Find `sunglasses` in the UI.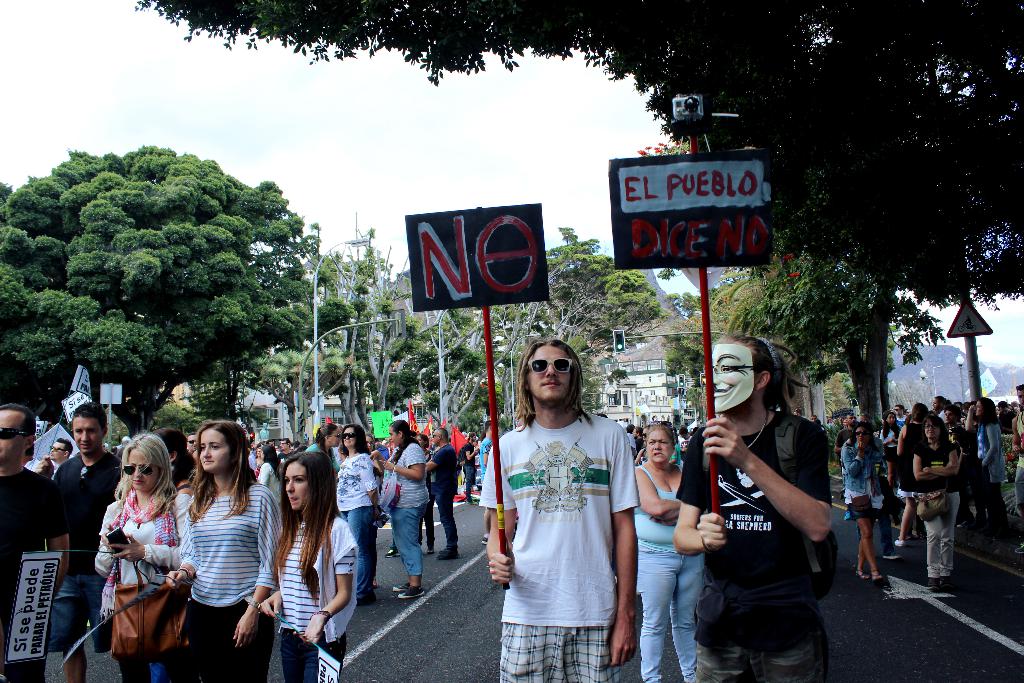
UI element at Rect(343, 433, 356, 440).
